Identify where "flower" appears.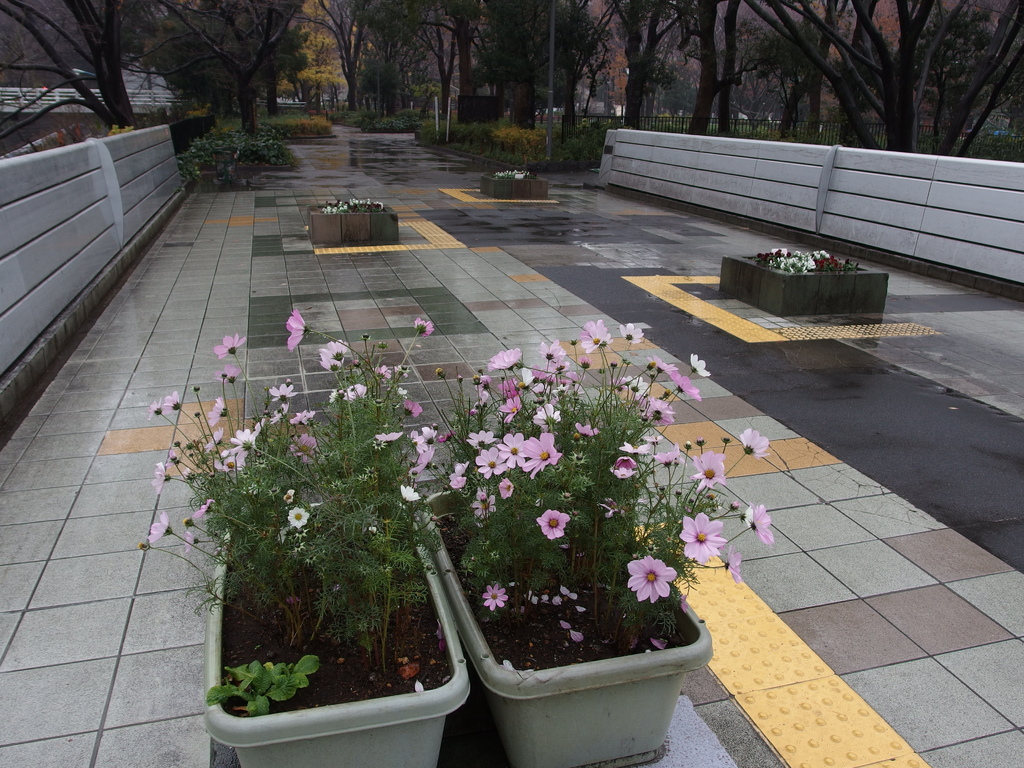
Appears at detection(157, 391, 184, 413).
